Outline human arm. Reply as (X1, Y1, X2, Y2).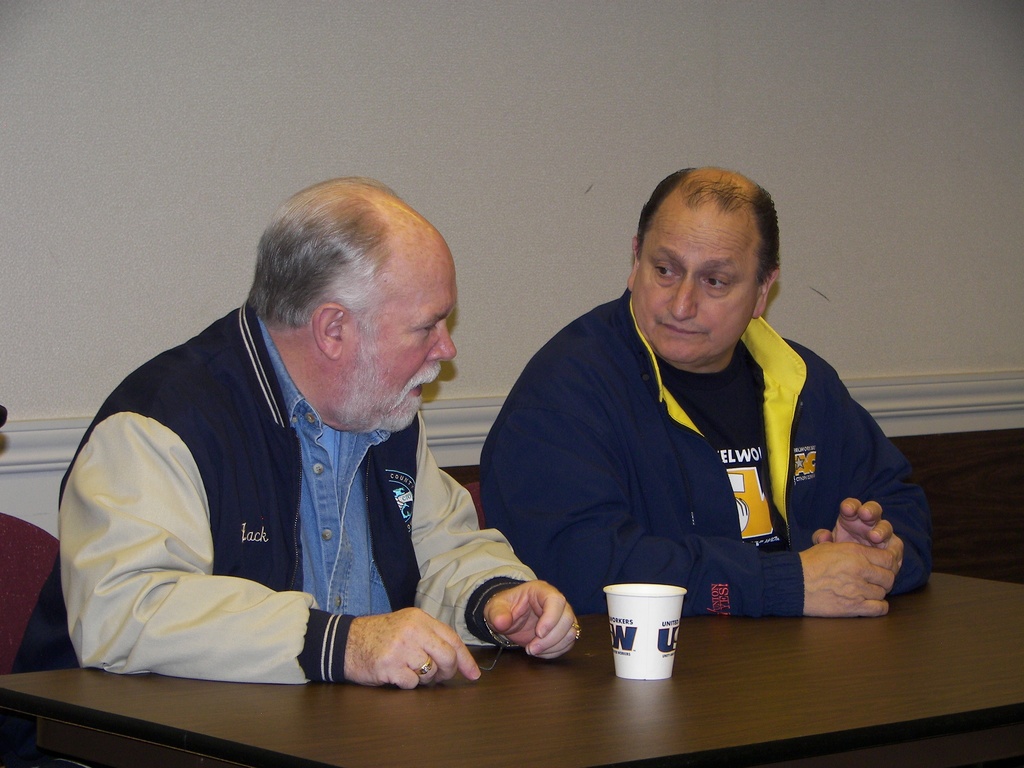
(484, 418, 902, 619).
